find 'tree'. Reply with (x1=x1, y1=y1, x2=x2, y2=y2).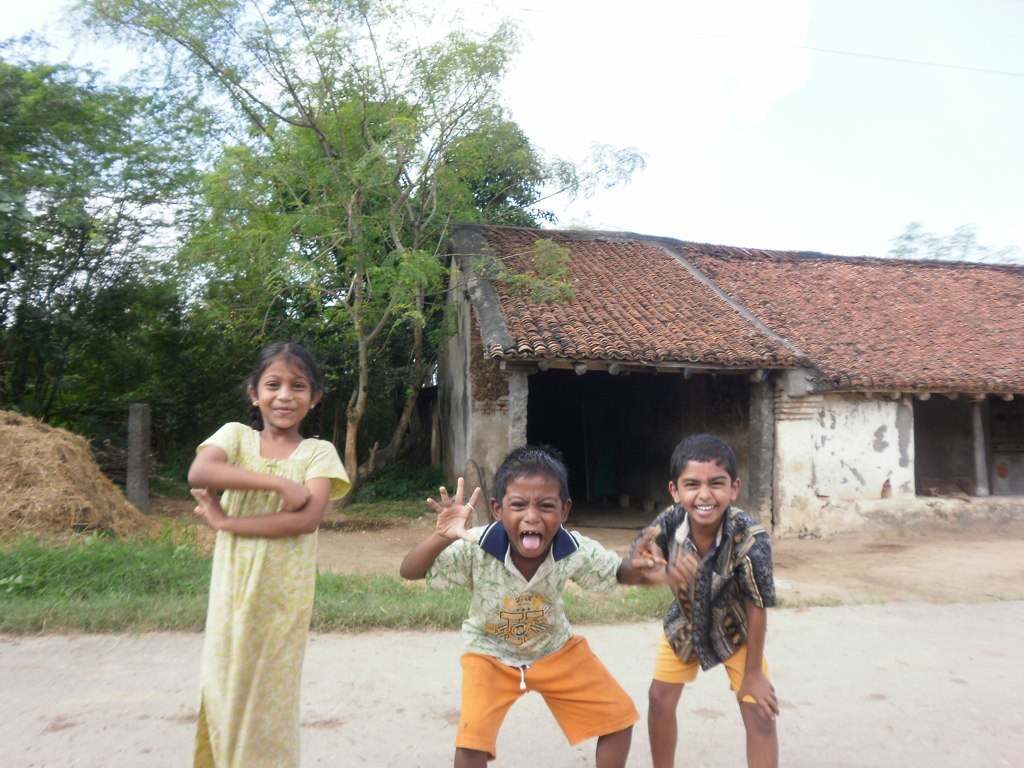
(x1=164, y1=89, x2=557, y2=483).
